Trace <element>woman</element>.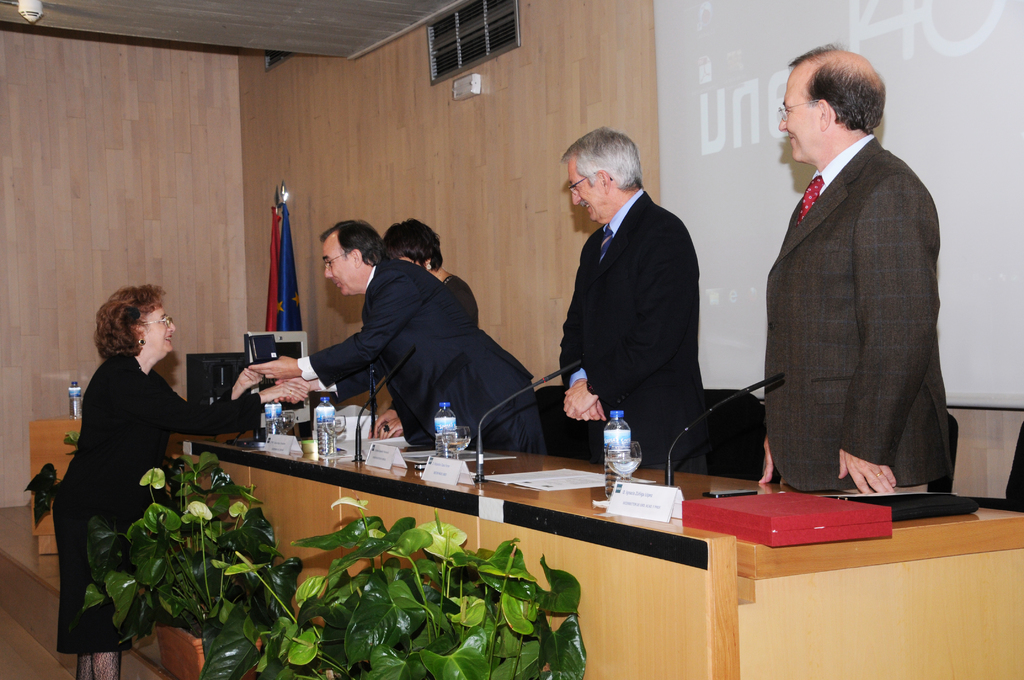
Traced to box(51, 284, 312, 547).
